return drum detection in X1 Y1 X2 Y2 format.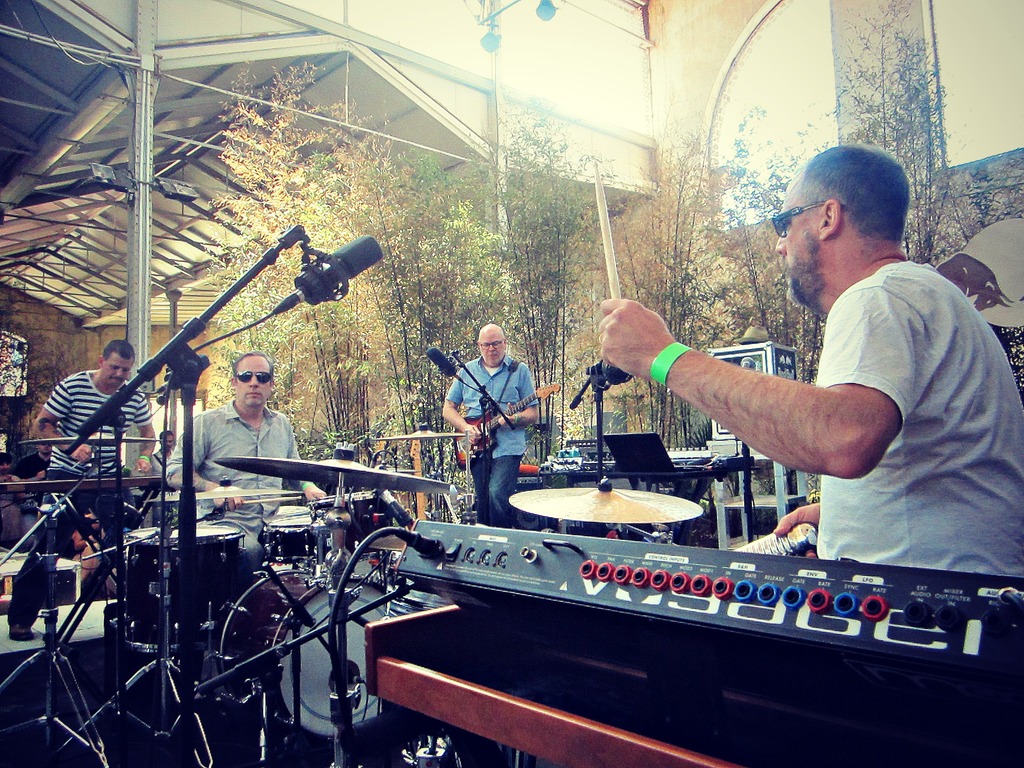
125 525 248 653.
